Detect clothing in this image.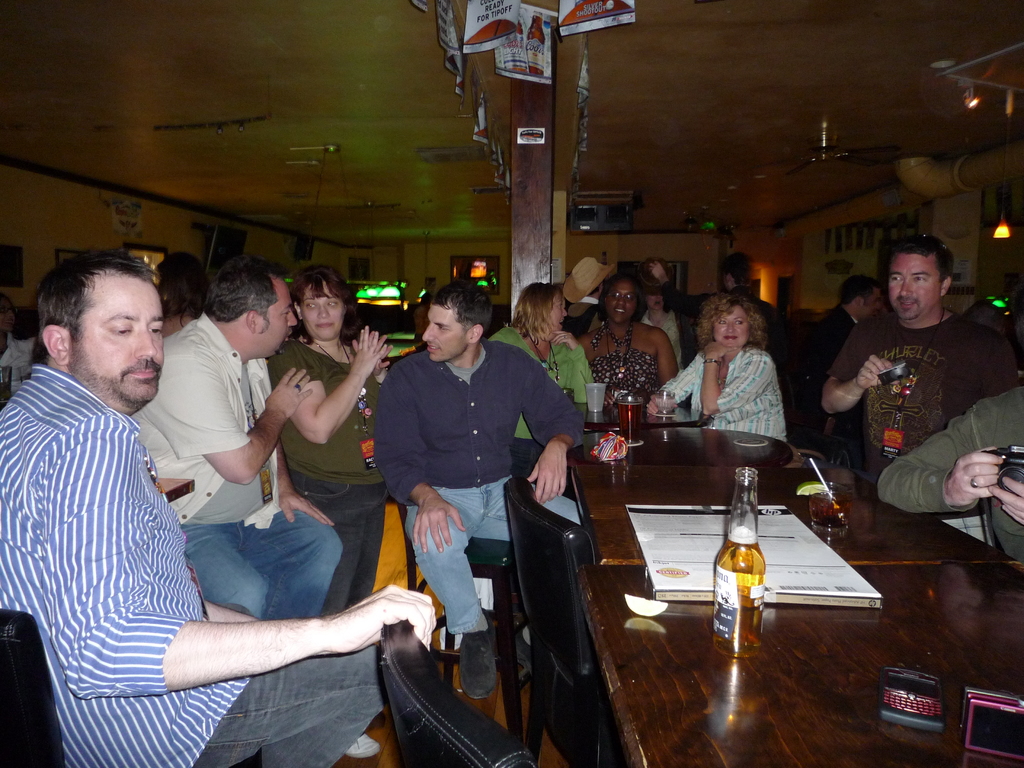
Detection: {"x1": 364, "y1": 352, "x2": 590, "y2": 639}.
